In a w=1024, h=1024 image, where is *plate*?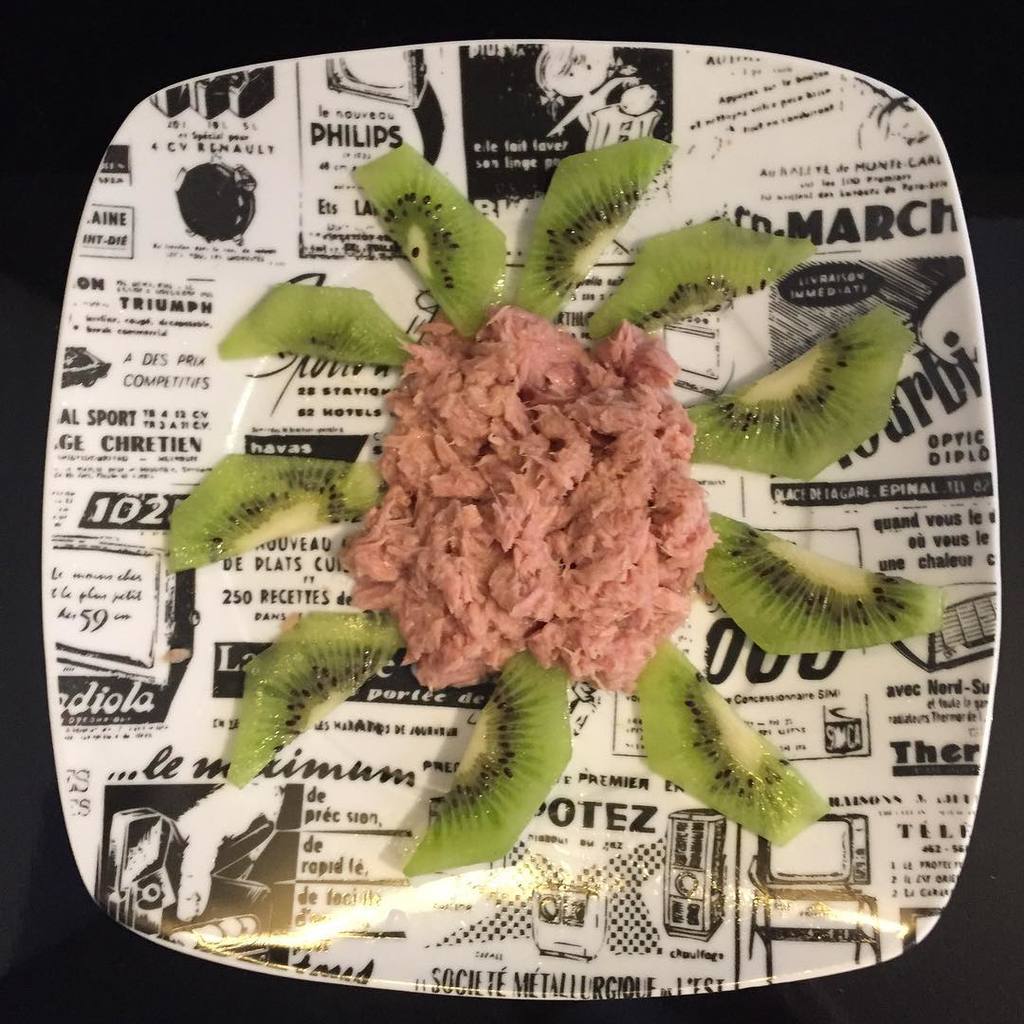
detection(3, 56, 1023, 1023).
